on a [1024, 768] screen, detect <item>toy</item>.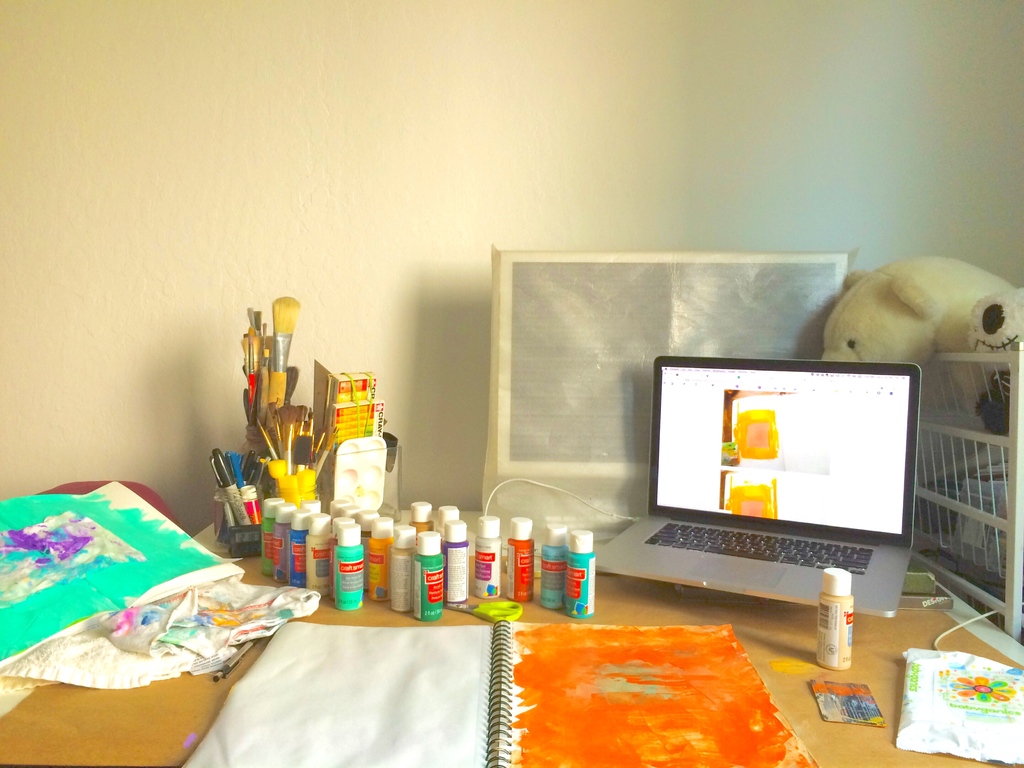
<region>971, 284, 1023, 438</region>.
